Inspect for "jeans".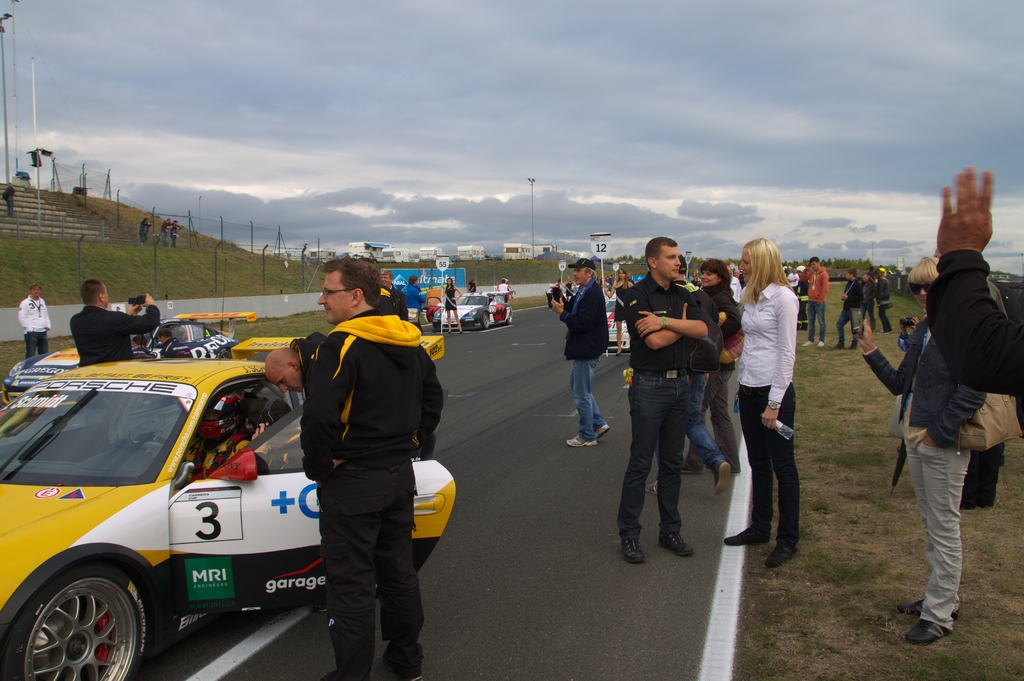
Inspection: <bbox>860, 299, 876, 329</bbox>.
